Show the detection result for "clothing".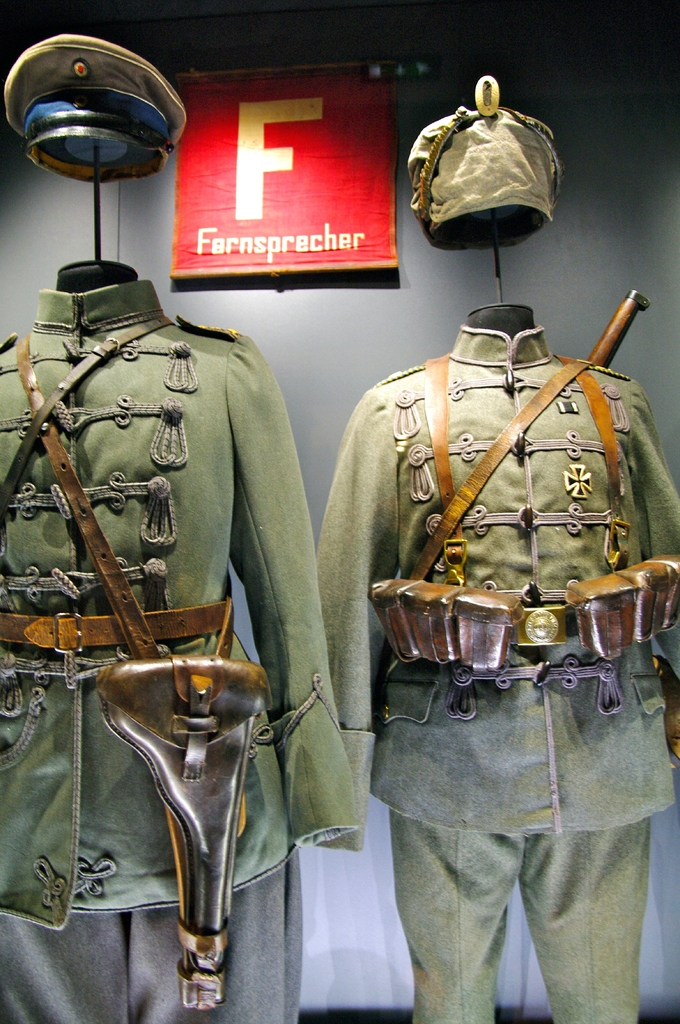
x1=293, y1=318, x2=679, y2=1023.
